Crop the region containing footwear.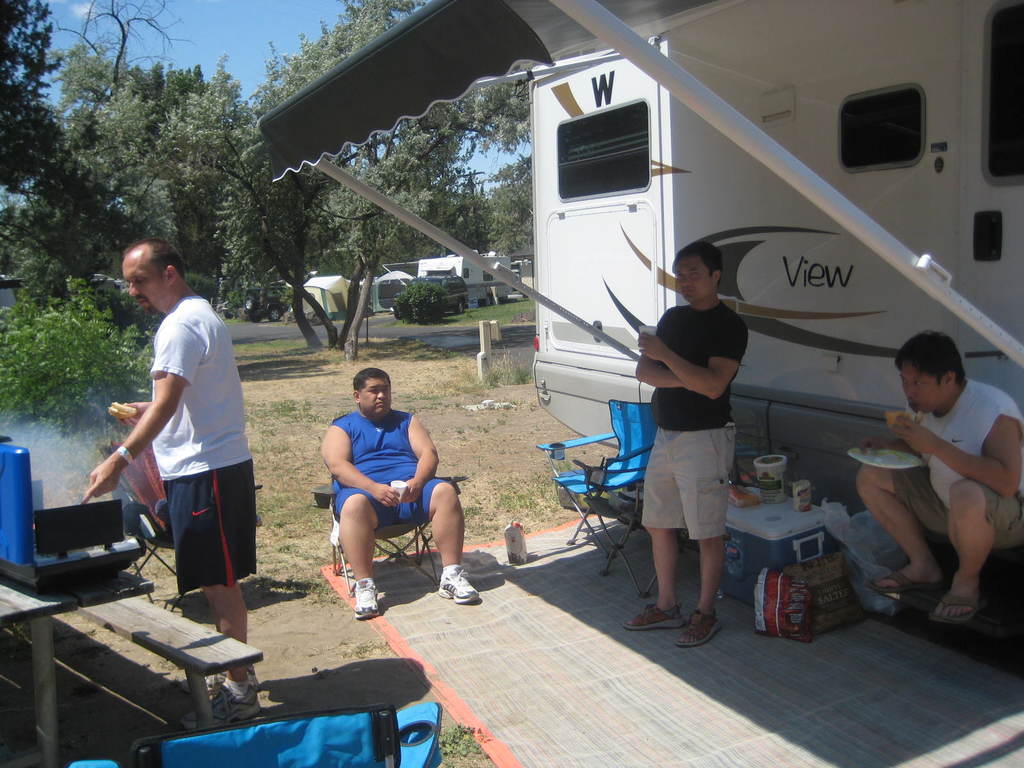
Crop region: left=175, top=664, right=259, bottom=697.
